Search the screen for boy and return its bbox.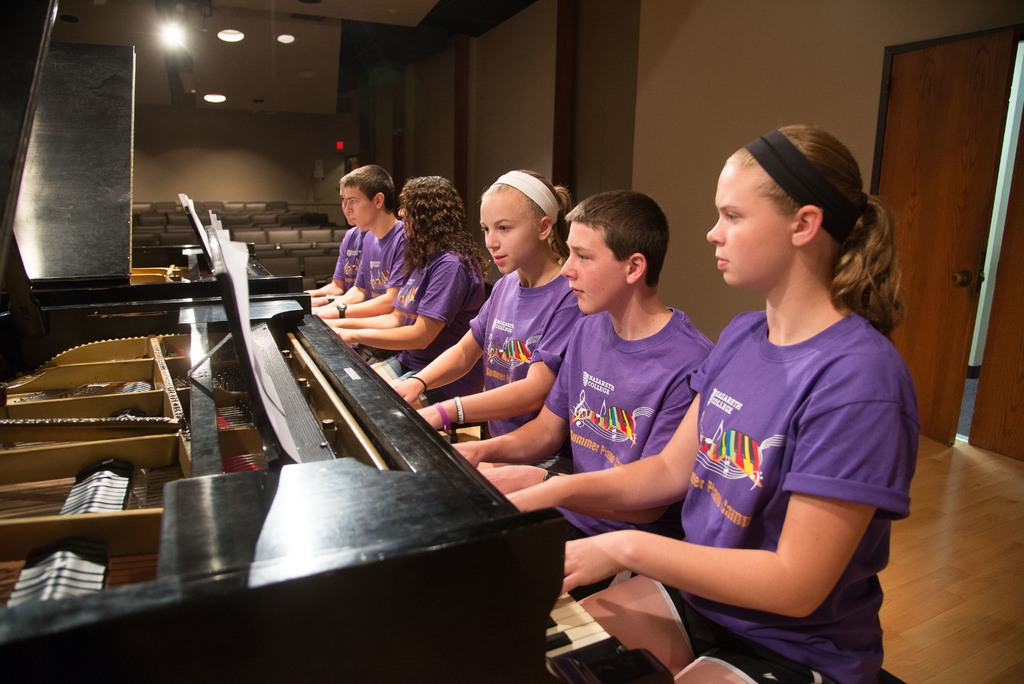
Found: (x1=303, y1=174, x2=351, y2=314).
